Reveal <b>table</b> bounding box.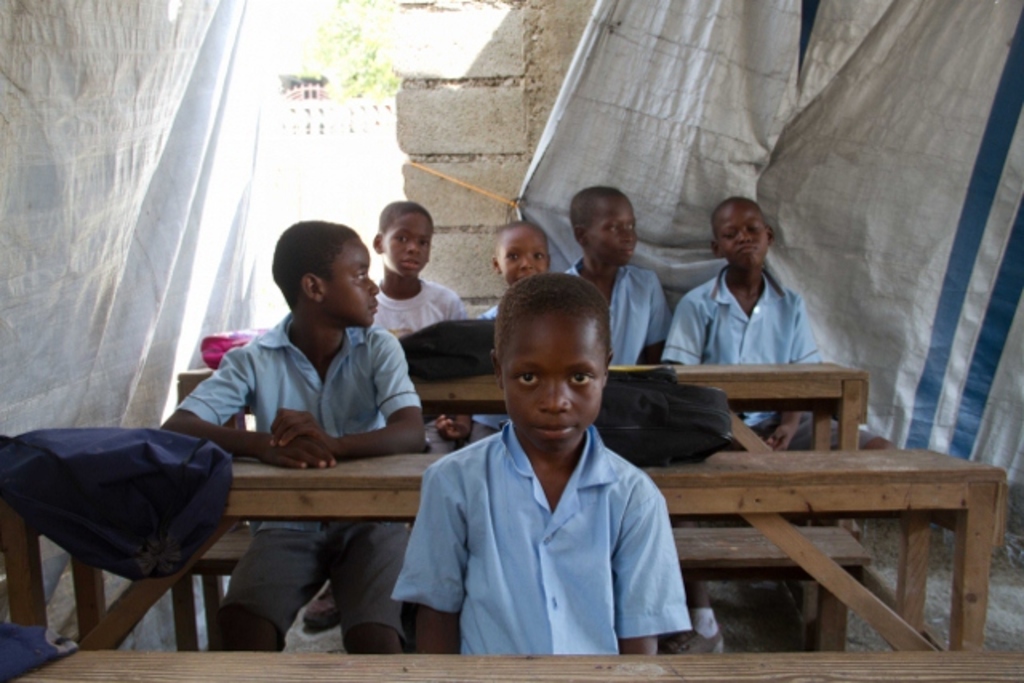
Revealed: (left=11, top=641, right=1022, bottom=681).
